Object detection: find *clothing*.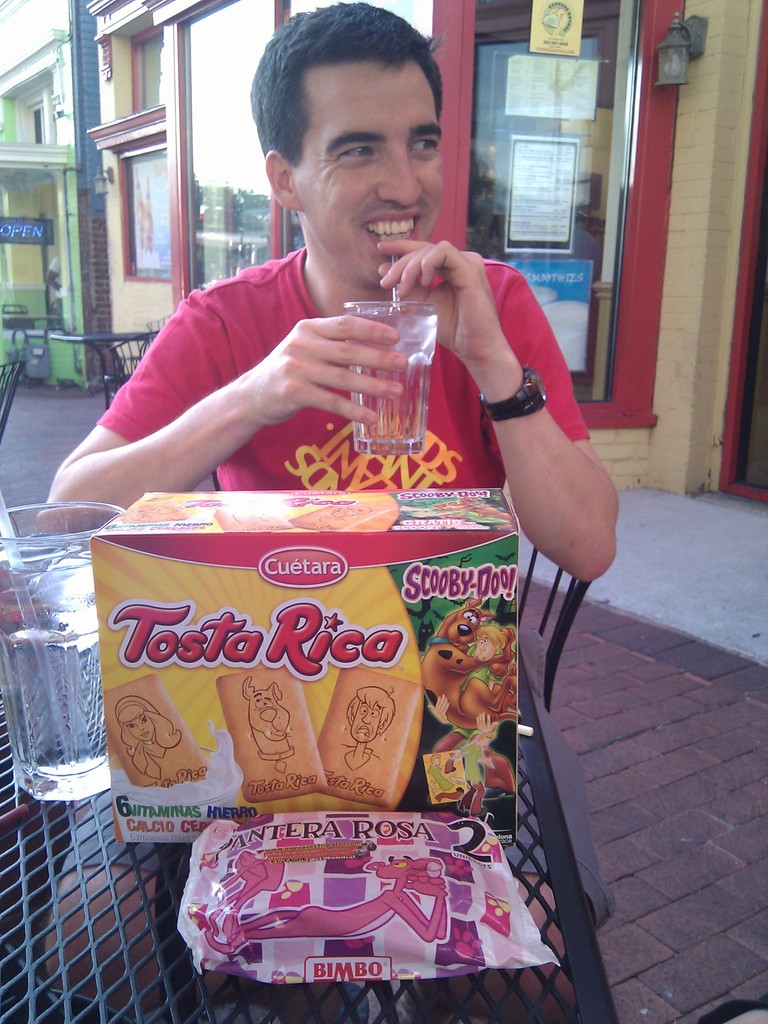
[x1=55, y1=192, x2=523, y2=522].
